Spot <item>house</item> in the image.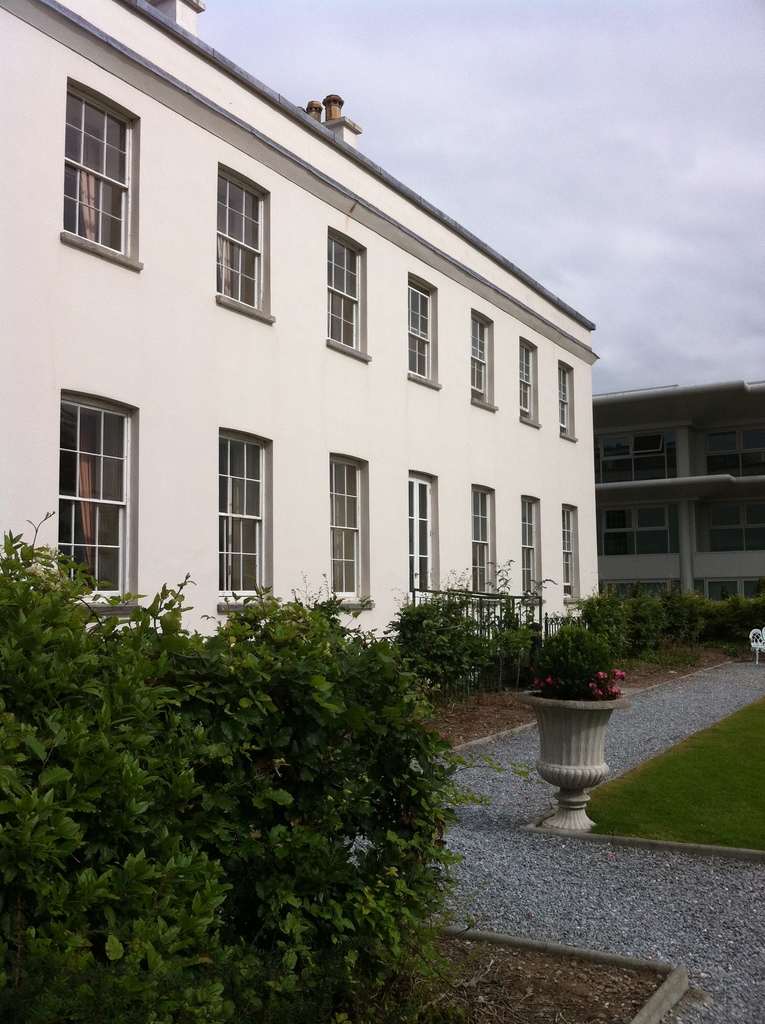
<item>house</item> found at crop(597, 364, 764, 626).
